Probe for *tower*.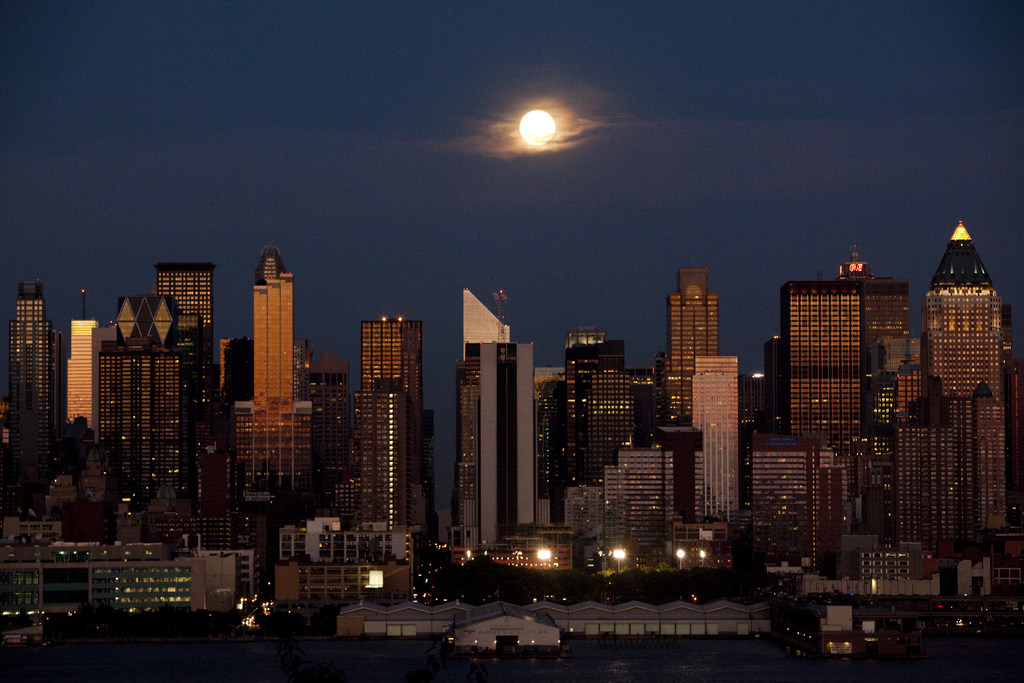
Probe result: [x1=448, y1=360, x2=476, y2=549].
